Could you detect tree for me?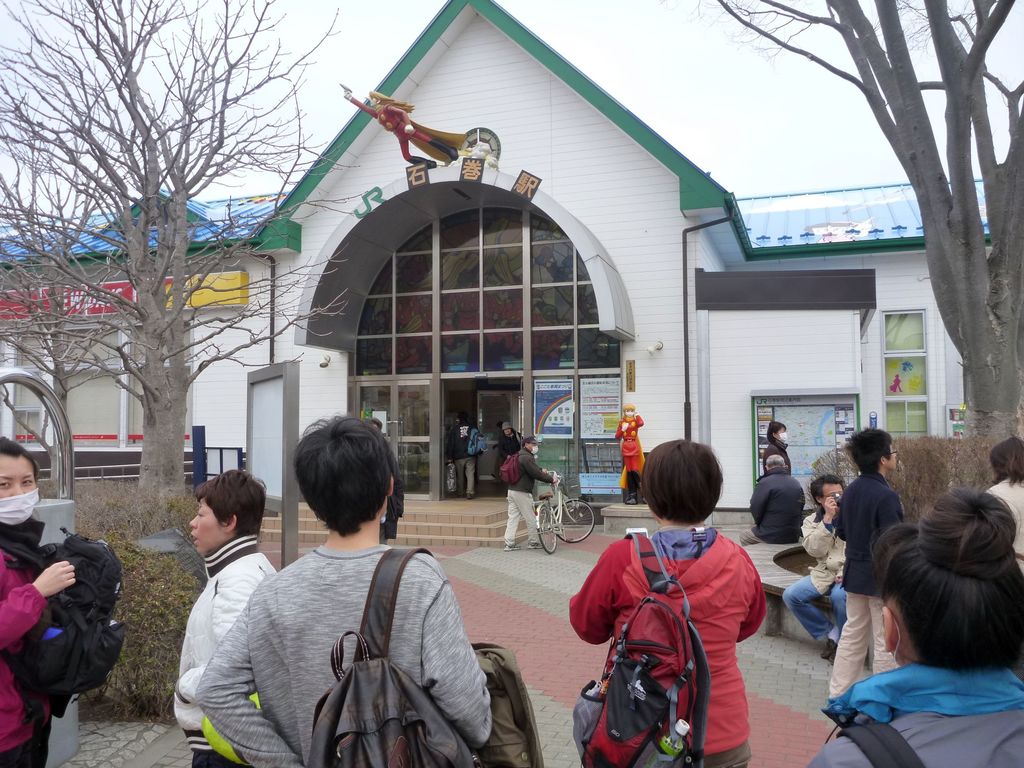
Detection result: region(657, 0, 1023, 493).
